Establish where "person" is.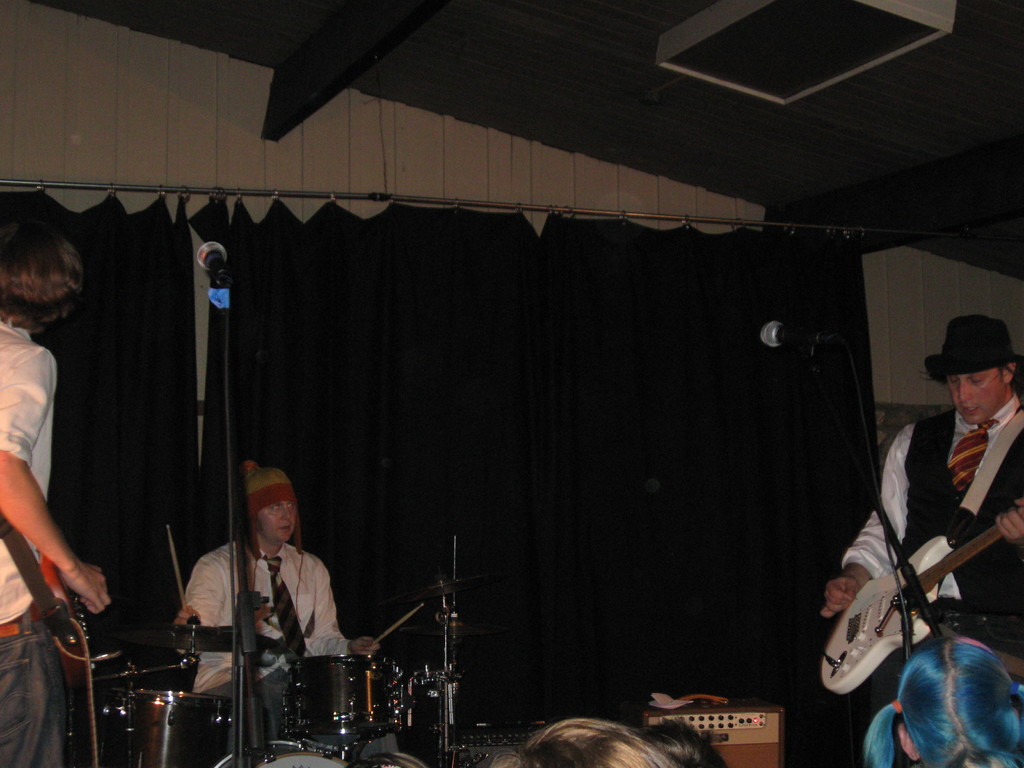
Established at select_region(208, 464, 345, 732).
